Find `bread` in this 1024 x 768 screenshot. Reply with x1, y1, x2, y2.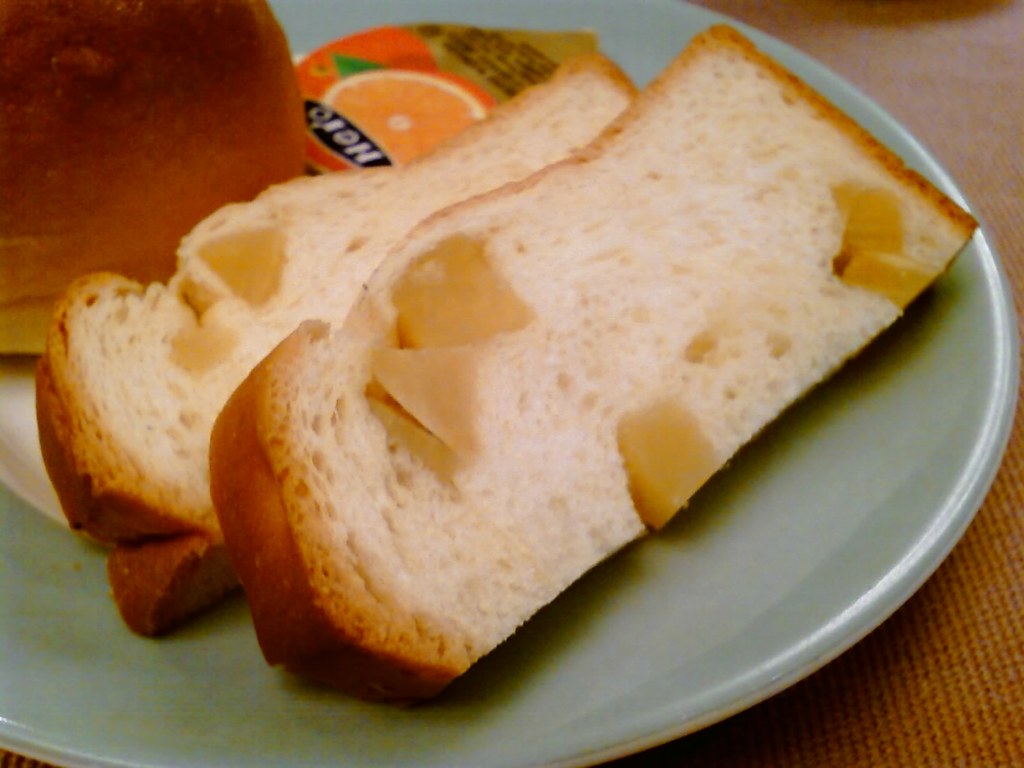
31, 54, 638, 626.
